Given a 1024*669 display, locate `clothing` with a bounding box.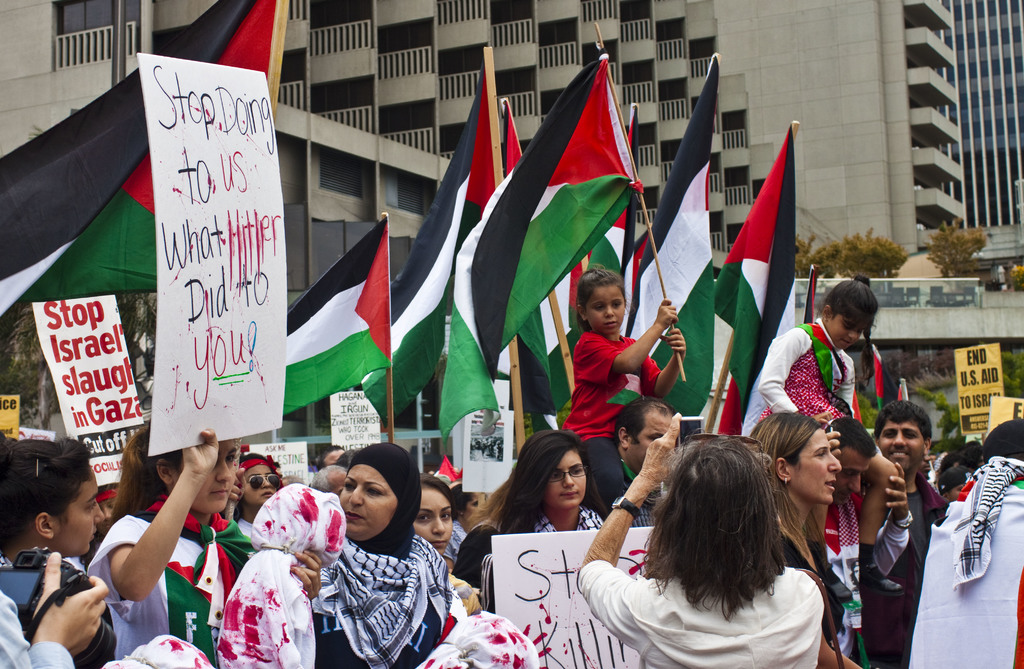
Located: select_region(903, 458, 1023, 668).
